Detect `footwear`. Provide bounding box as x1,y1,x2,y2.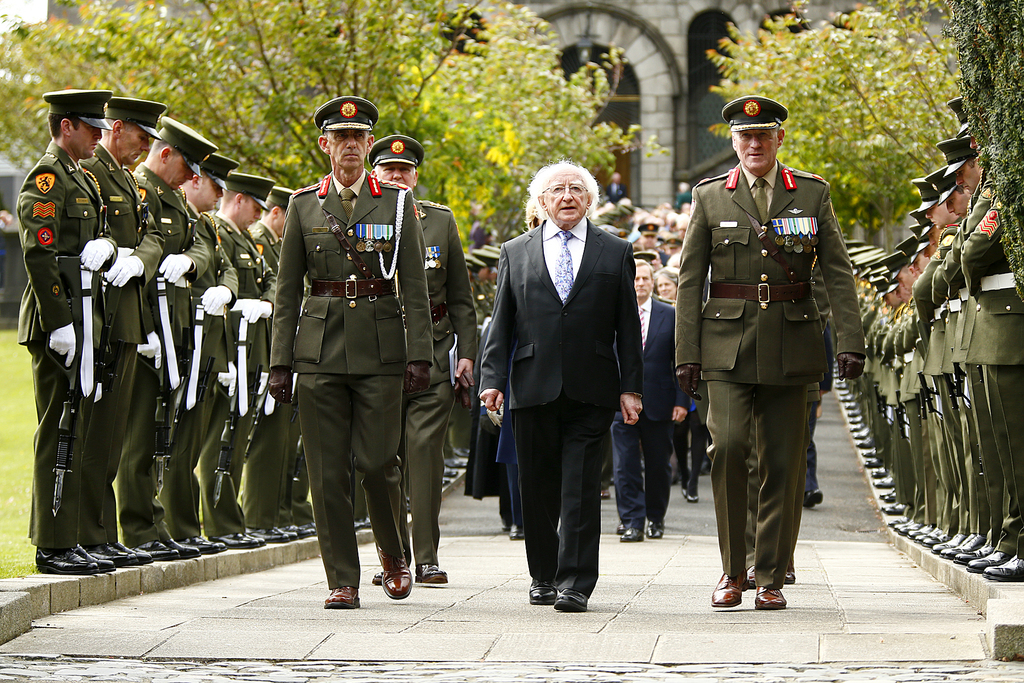
938,532,993,558.
